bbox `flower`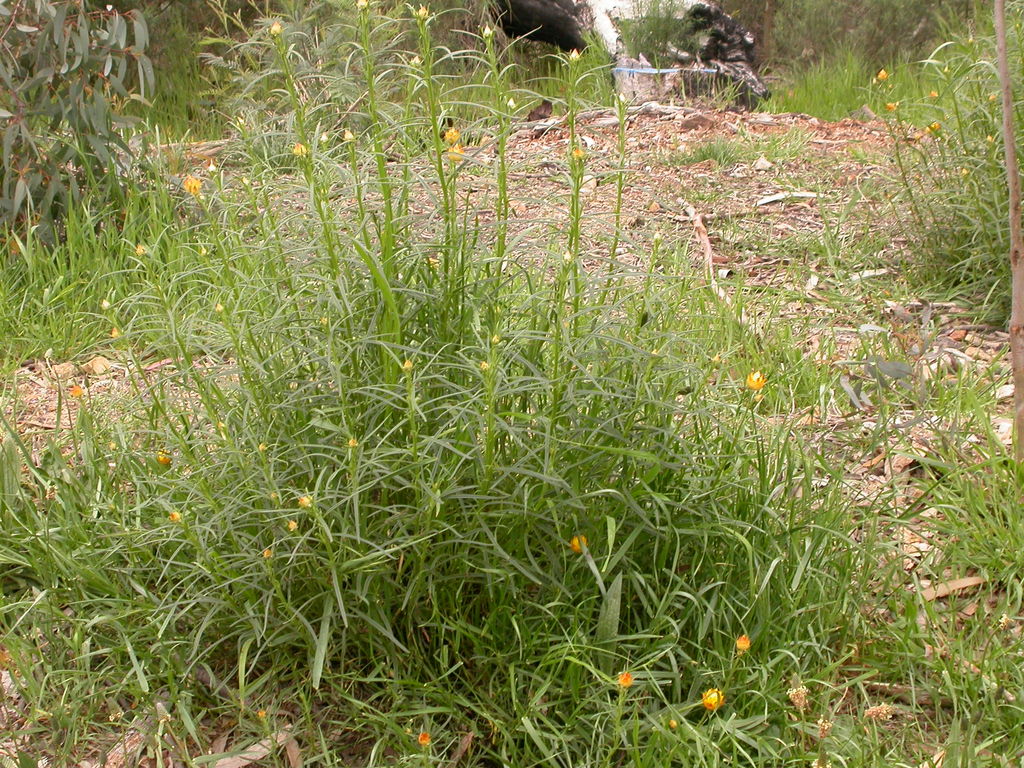
<box>347,435,357,451</box>
